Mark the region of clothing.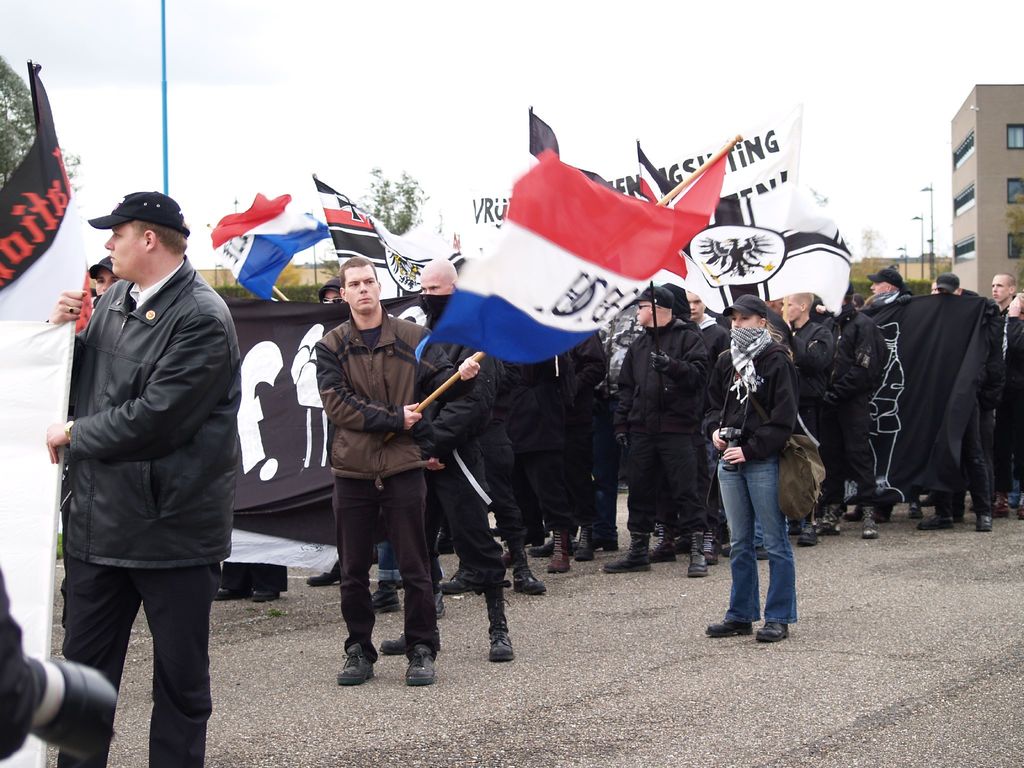
Region: l=780, t=324, r=828, b=525.
